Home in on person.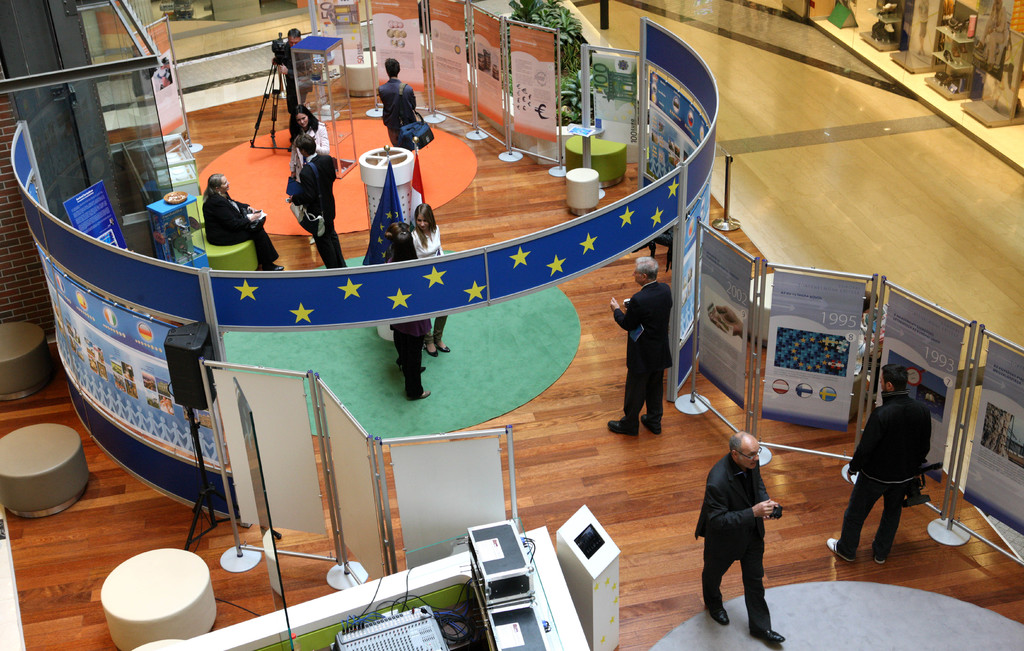
Homed in at (x1=279, y1=31, x2=302, y2=99).
